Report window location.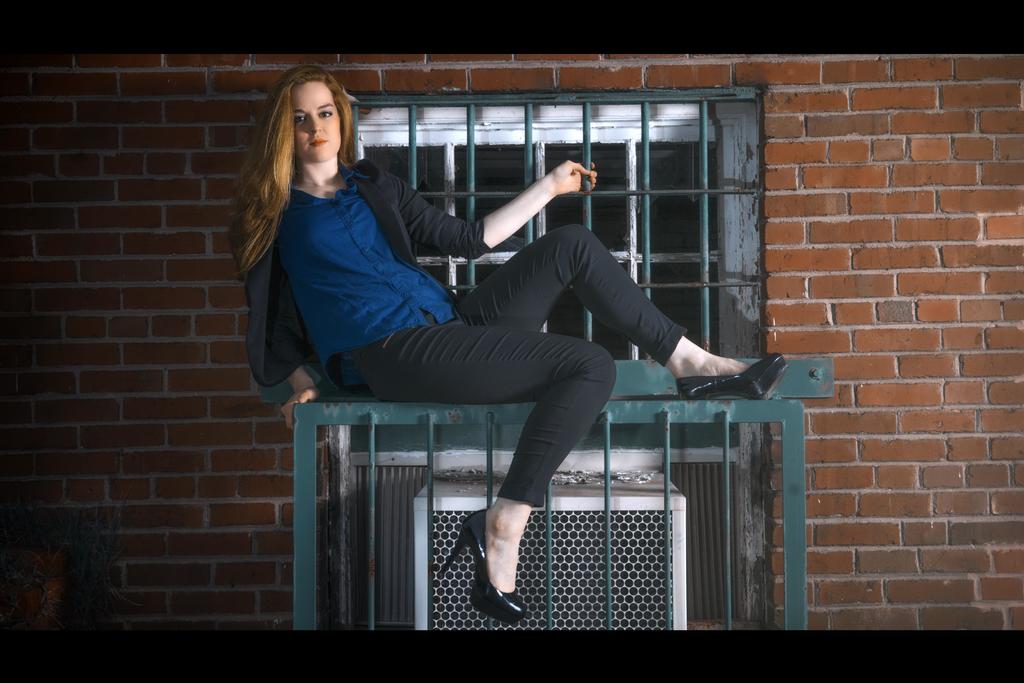
Report: [345,100,765,632].
